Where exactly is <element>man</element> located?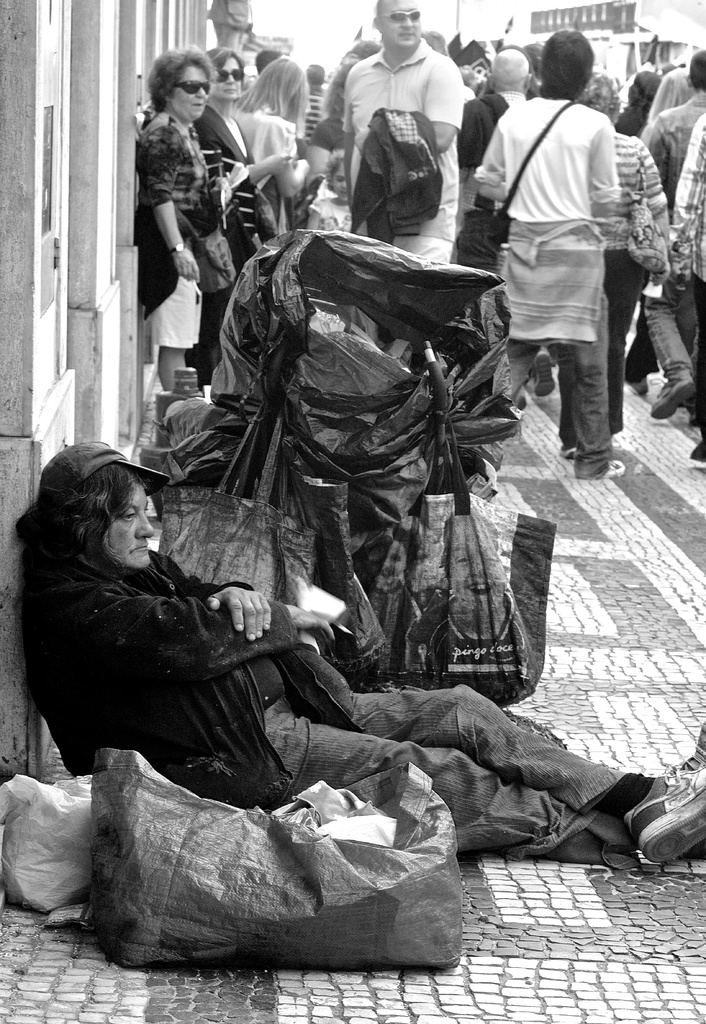
Its bounding box is bbox(641, 47, 705, 419).
